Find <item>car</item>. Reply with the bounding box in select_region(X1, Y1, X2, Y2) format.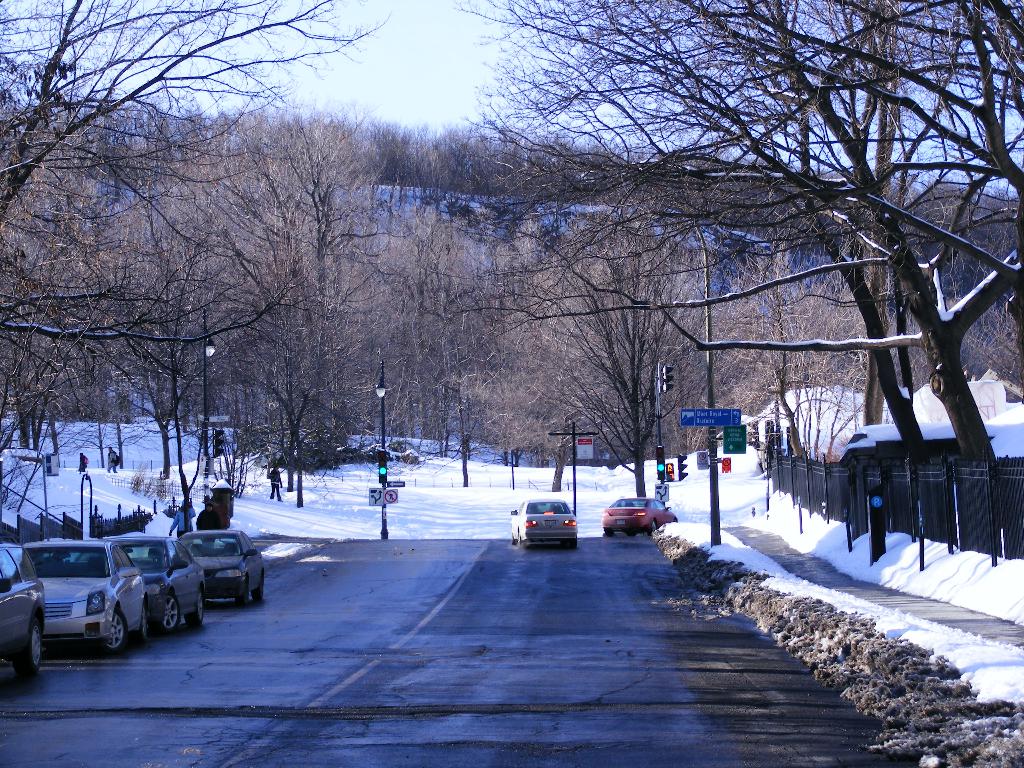
select_region(513, 498, 580, 548).
